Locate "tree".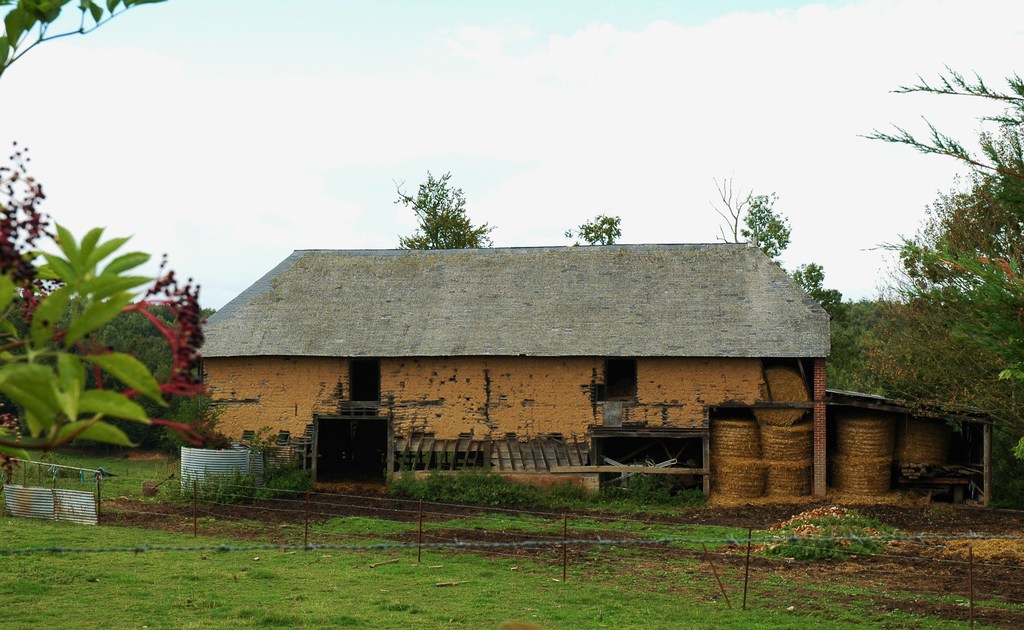
Bounding box: bbox=(860, 60, 1023, 469).
